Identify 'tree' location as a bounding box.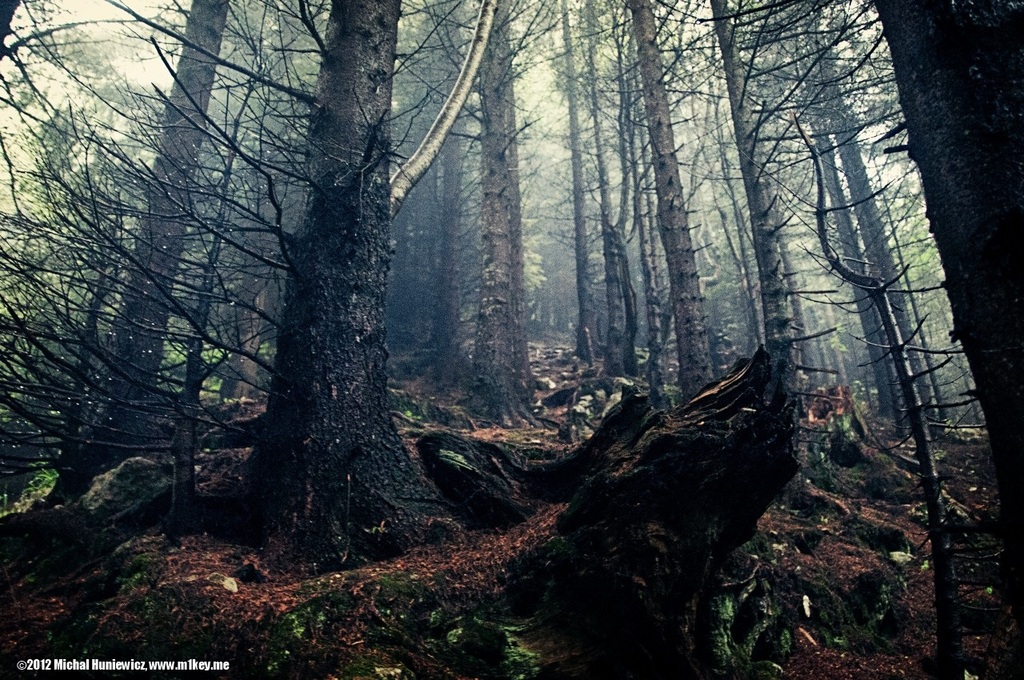
detection(435, 0, 562, 428).
